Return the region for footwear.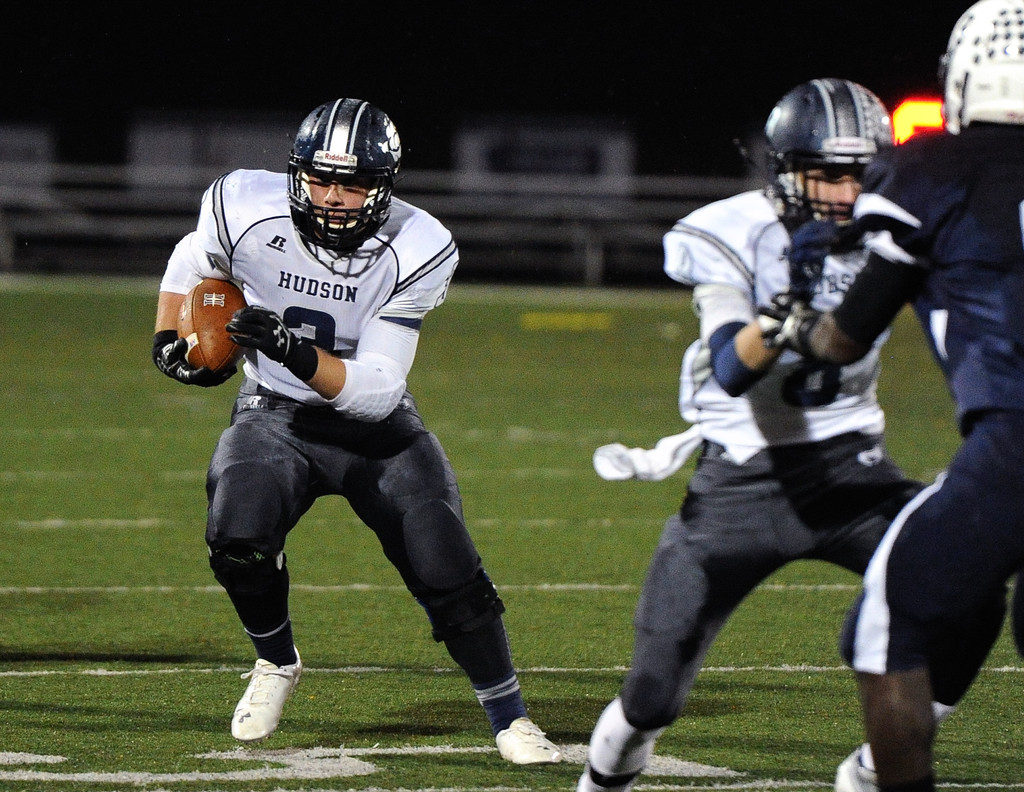
BBox(831, 747, 884, 791).
